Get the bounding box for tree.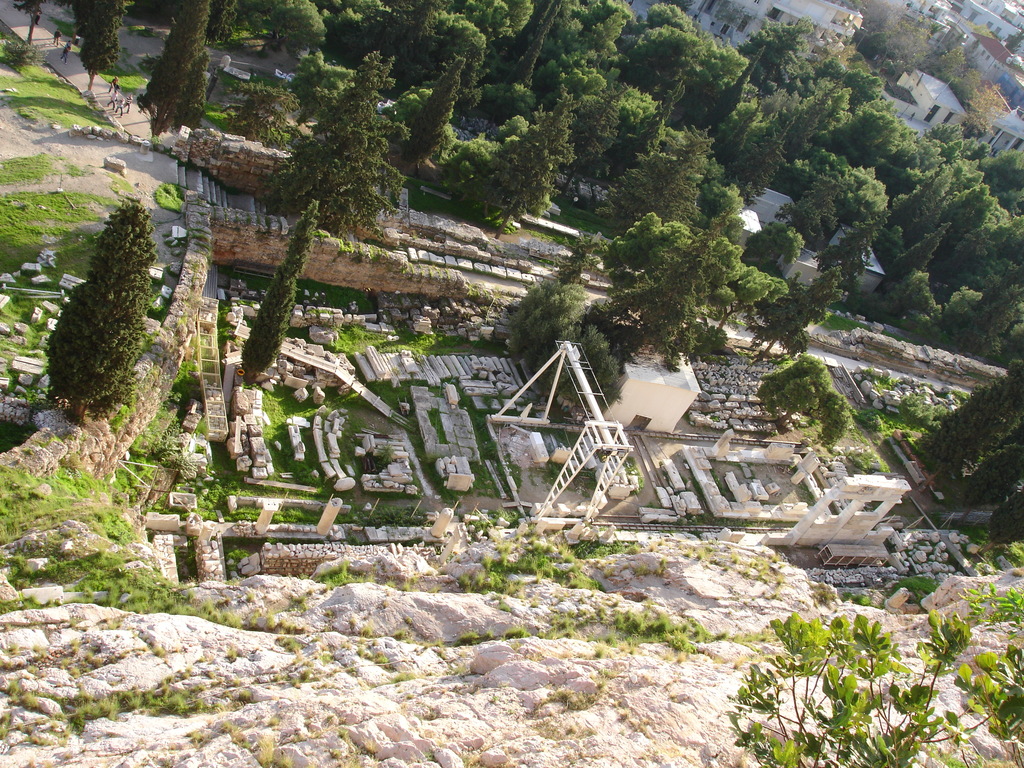
{"x1": 559, "y1": 83, "x2": 655, "y2": 204}.
